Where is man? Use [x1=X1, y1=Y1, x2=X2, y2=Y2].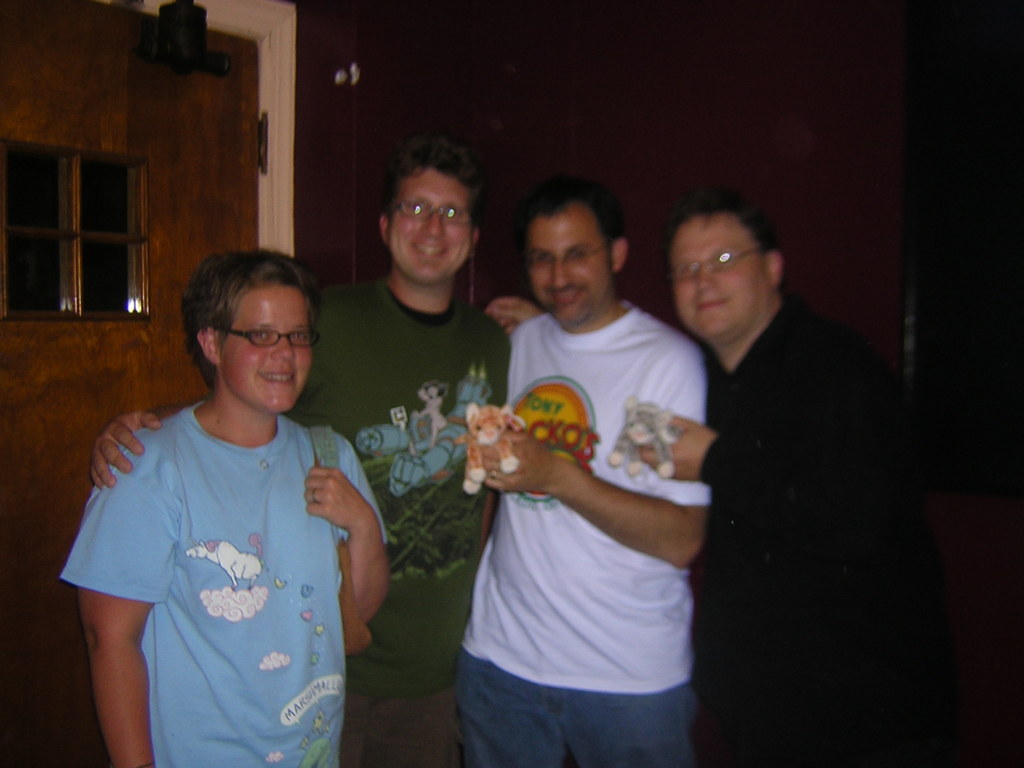
[x1=58, y1=245, x2=388, y2=767].
